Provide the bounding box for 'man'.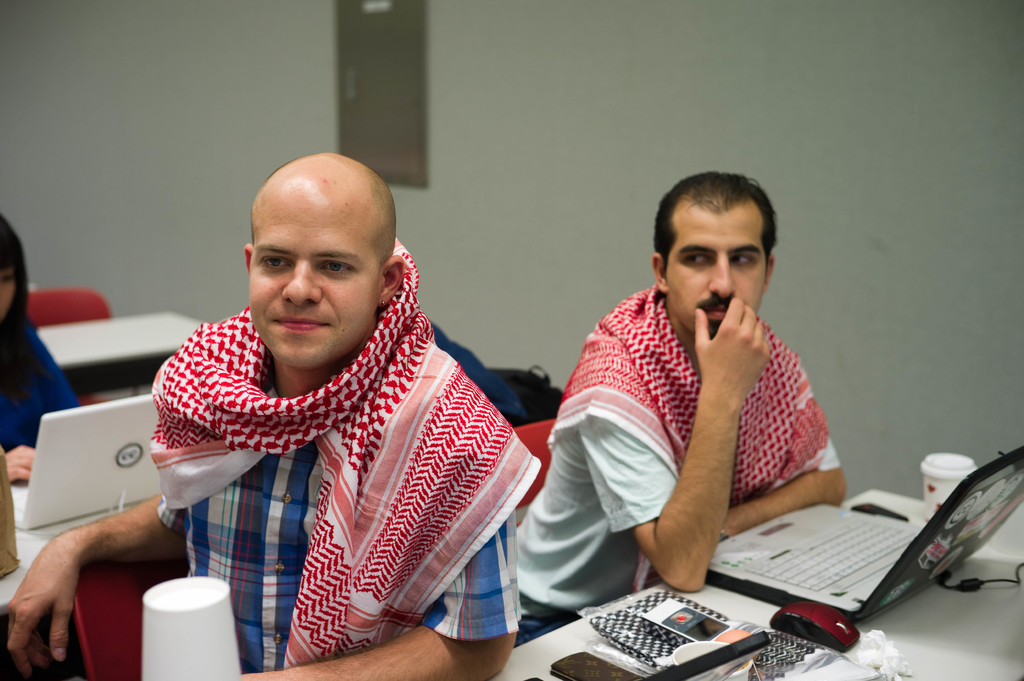
<box>542,180,871,614</box>.
